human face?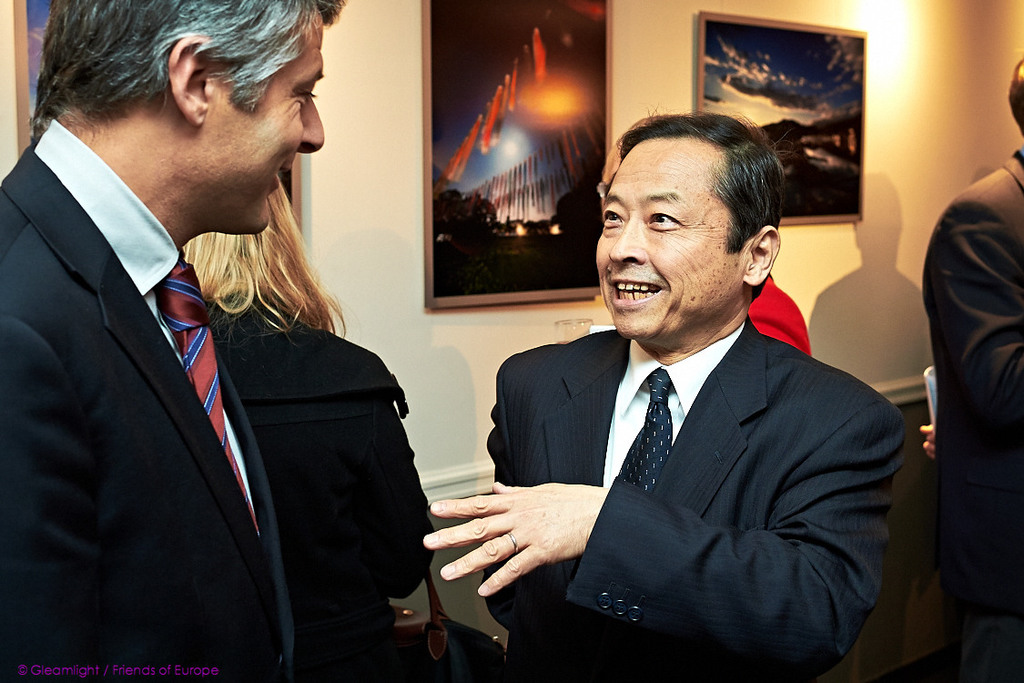
l=205, t=10, r=323, b=231
